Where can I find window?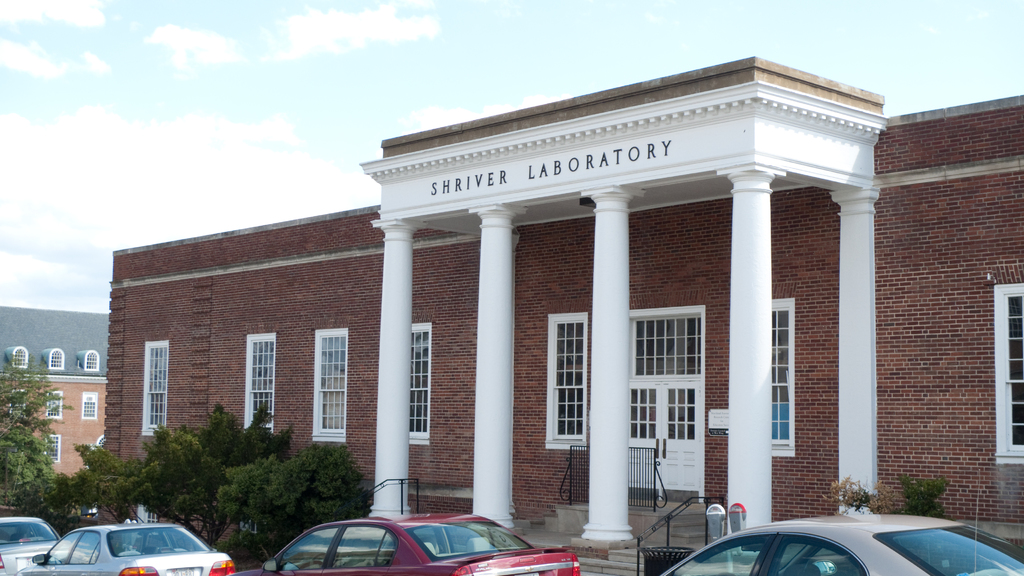
You can find it at (10,345,30,366).
